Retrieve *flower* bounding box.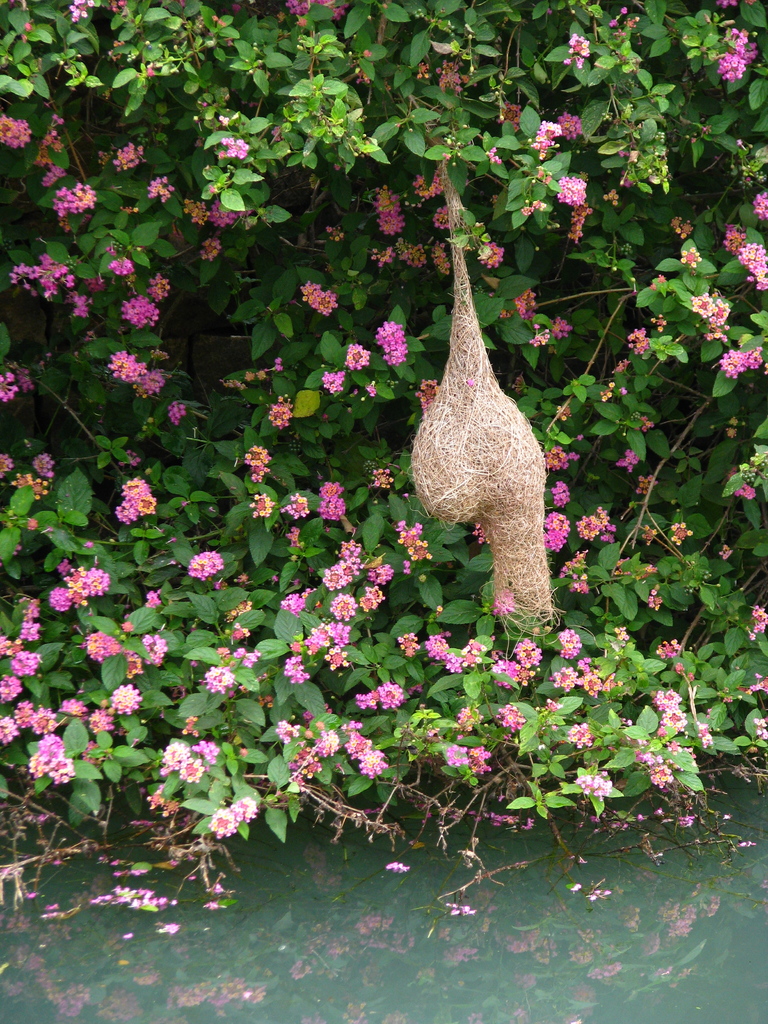
Bounding box: 115/147/139/174.
